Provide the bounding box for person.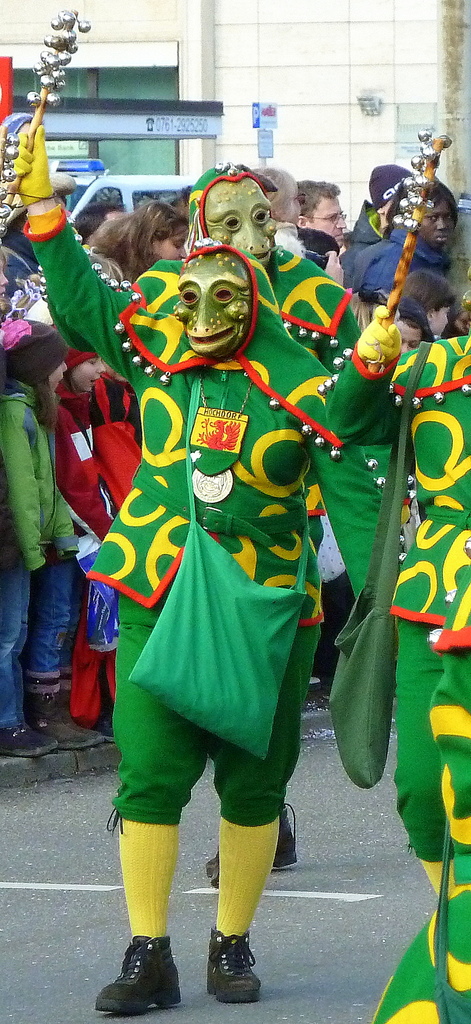
detection(301, 173, 356, 287).
